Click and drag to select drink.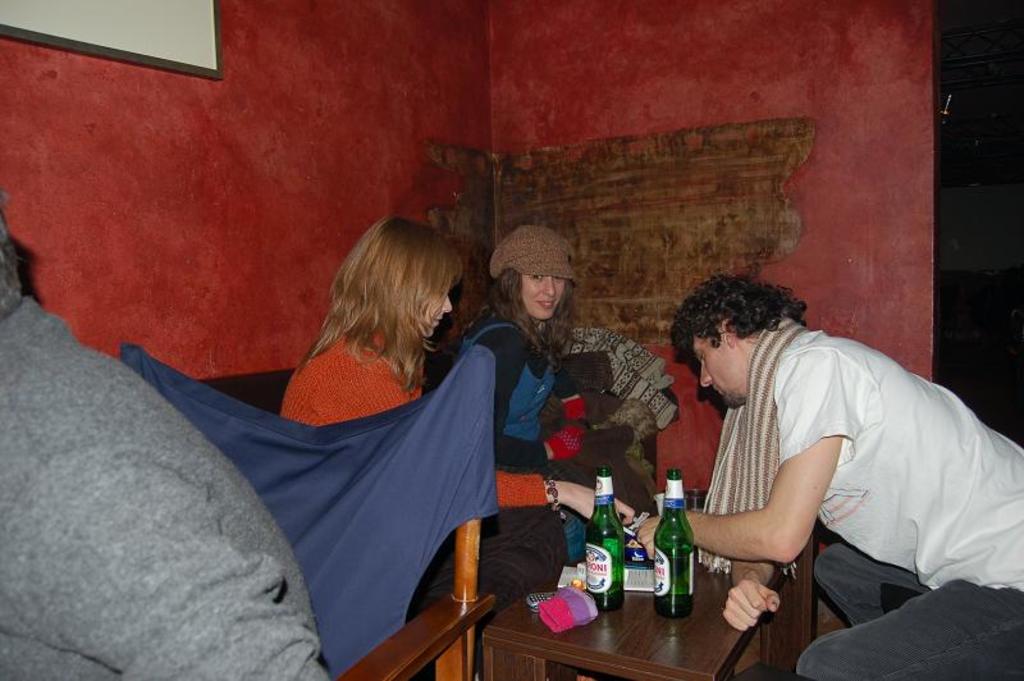
Selection: Rect(586, 580, 627, 608).
